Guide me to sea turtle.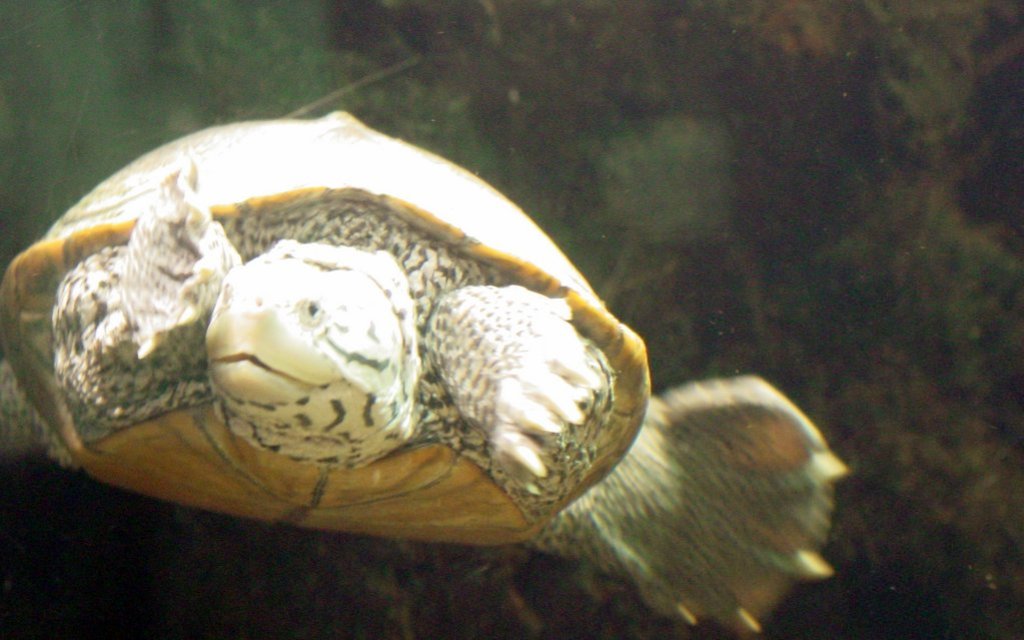
Guidance: locate(0, 102, 851, 639).
